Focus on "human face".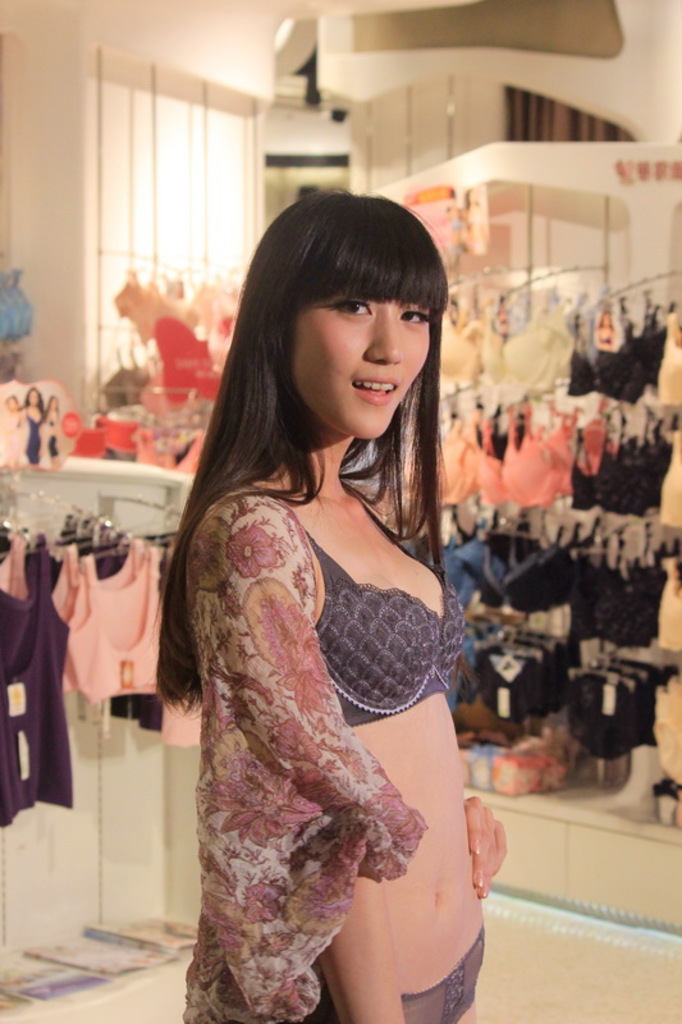
Focused at 282:280:444:428.
